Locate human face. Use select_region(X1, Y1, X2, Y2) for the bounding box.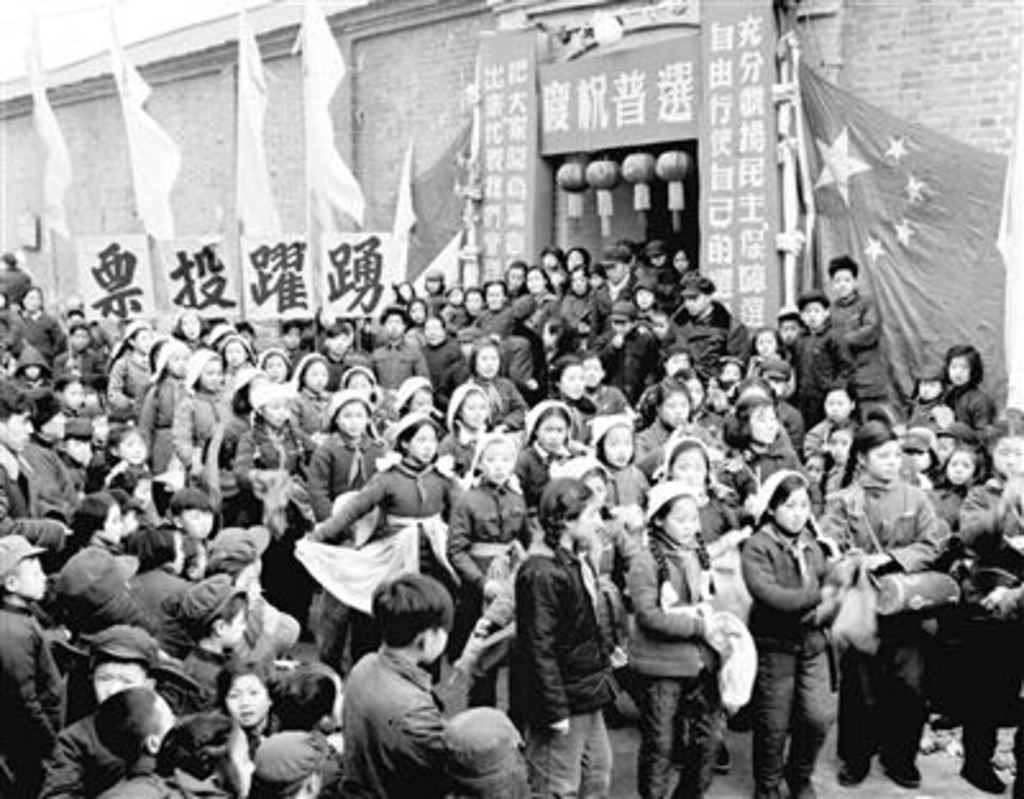
select_region(604, 423, 635, 466).
